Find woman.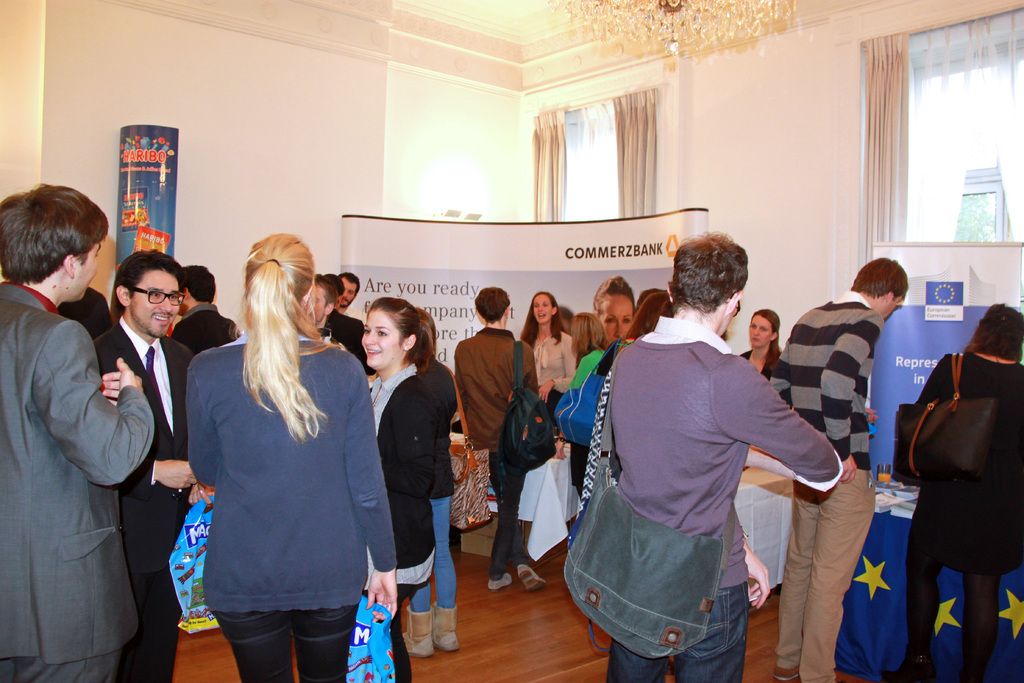
[741, 310, 781, 377].
